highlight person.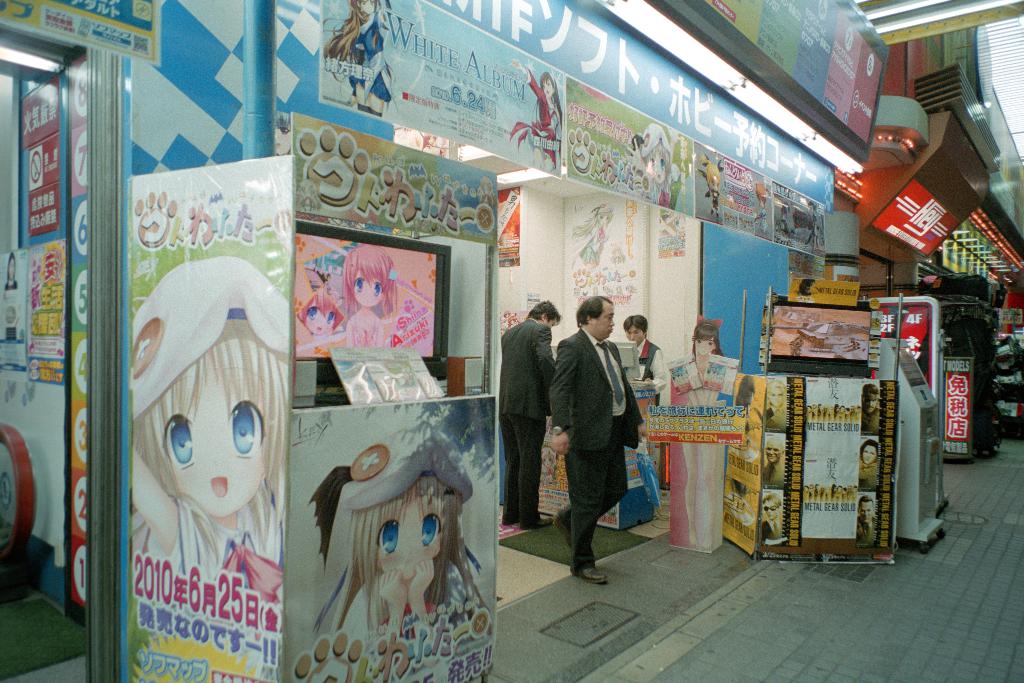
Highlighted region: detection(115, 244, 297, 584).
